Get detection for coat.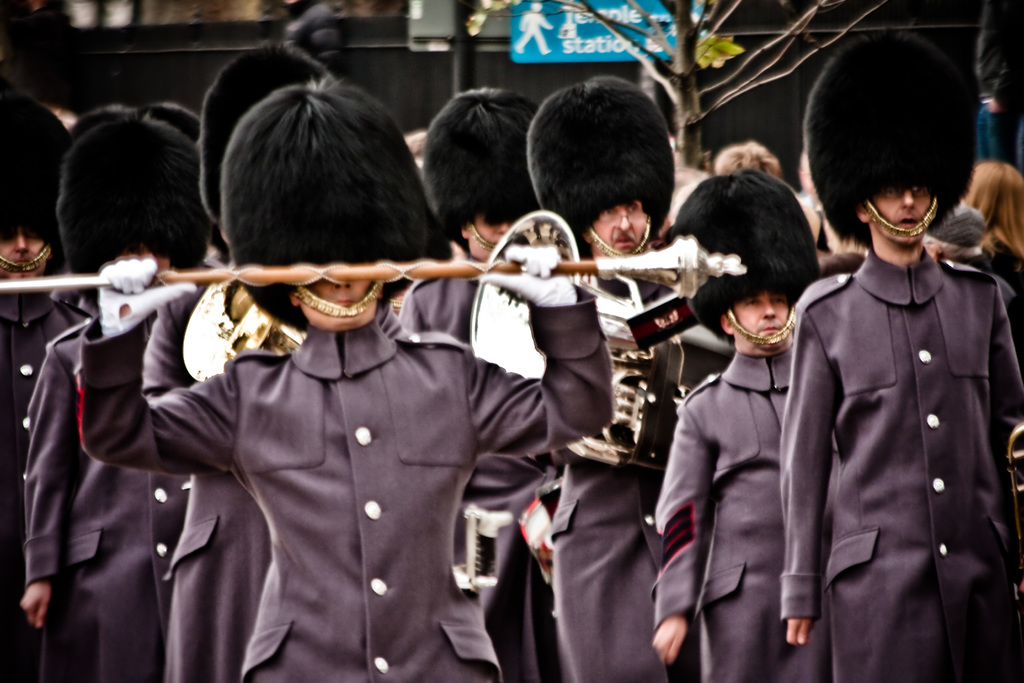
Detection: bbox(794, 138, 1010, 679).
